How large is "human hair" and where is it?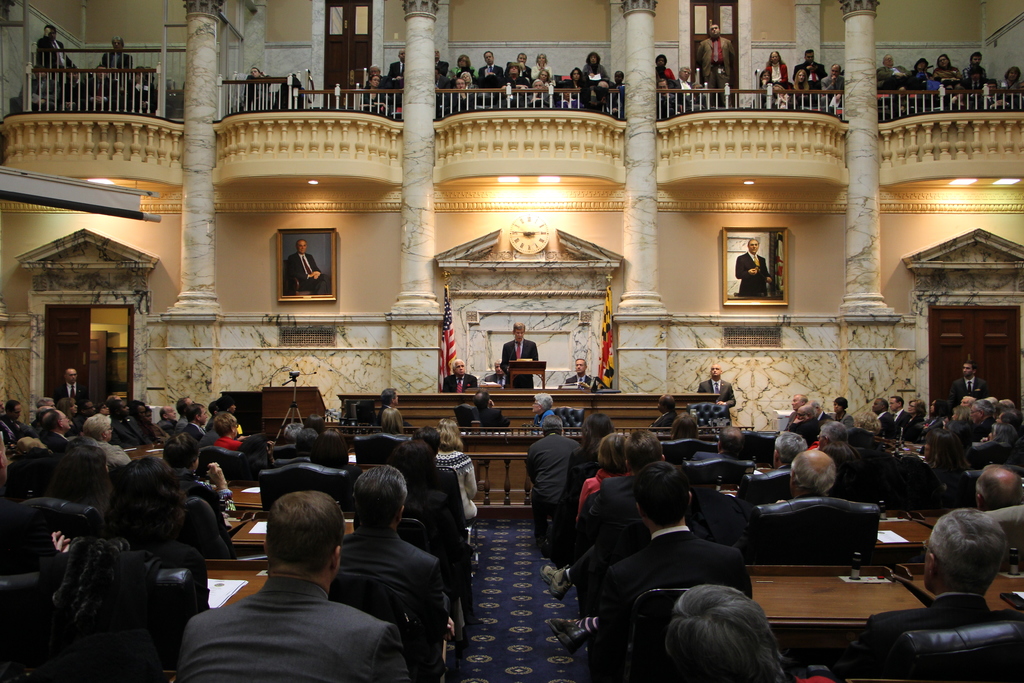
Bounding box: bbox=[771, 432, 801, 467].
